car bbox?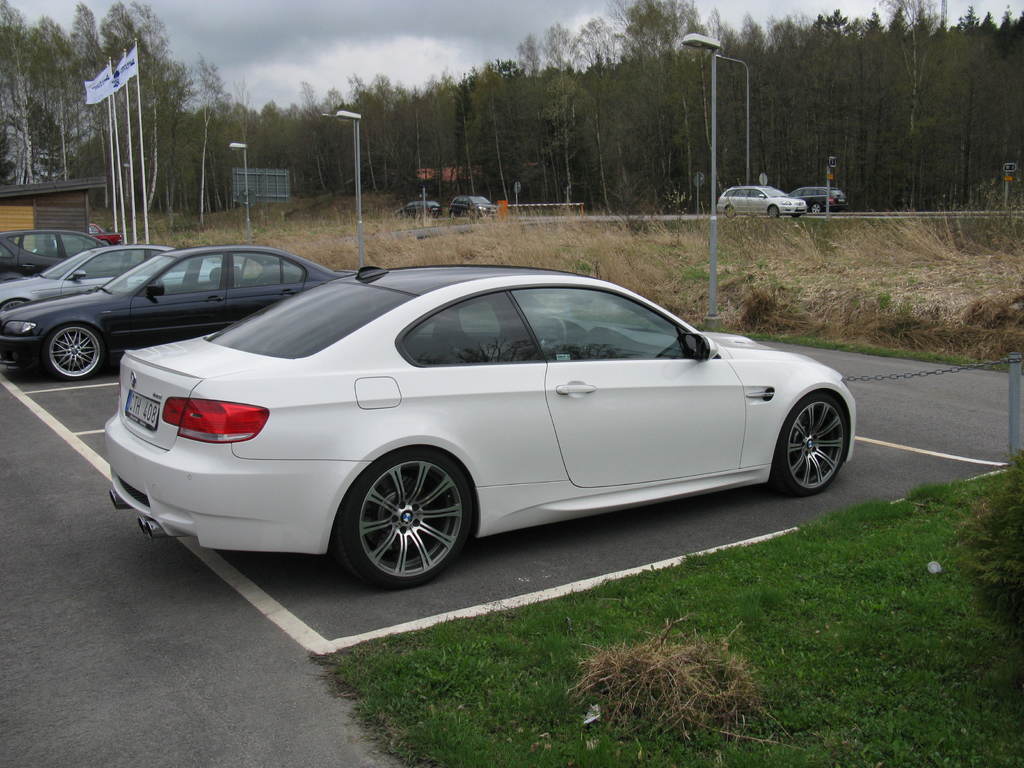
[x1=447, y1=196, x2=499, y2=216]
